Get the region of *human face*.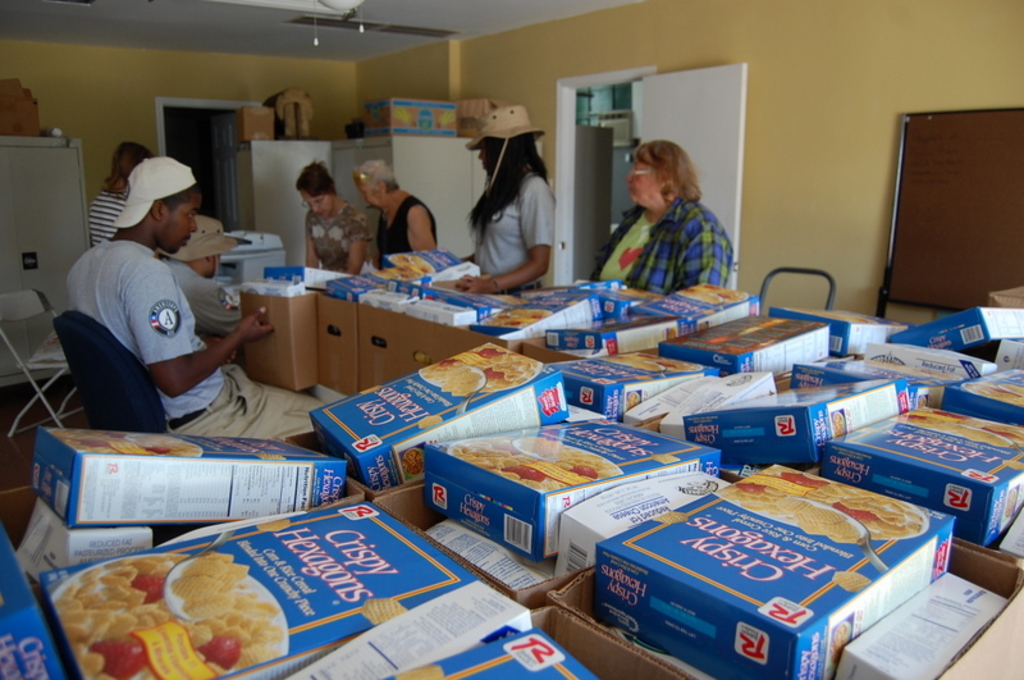
353, 184, 378, 211.
